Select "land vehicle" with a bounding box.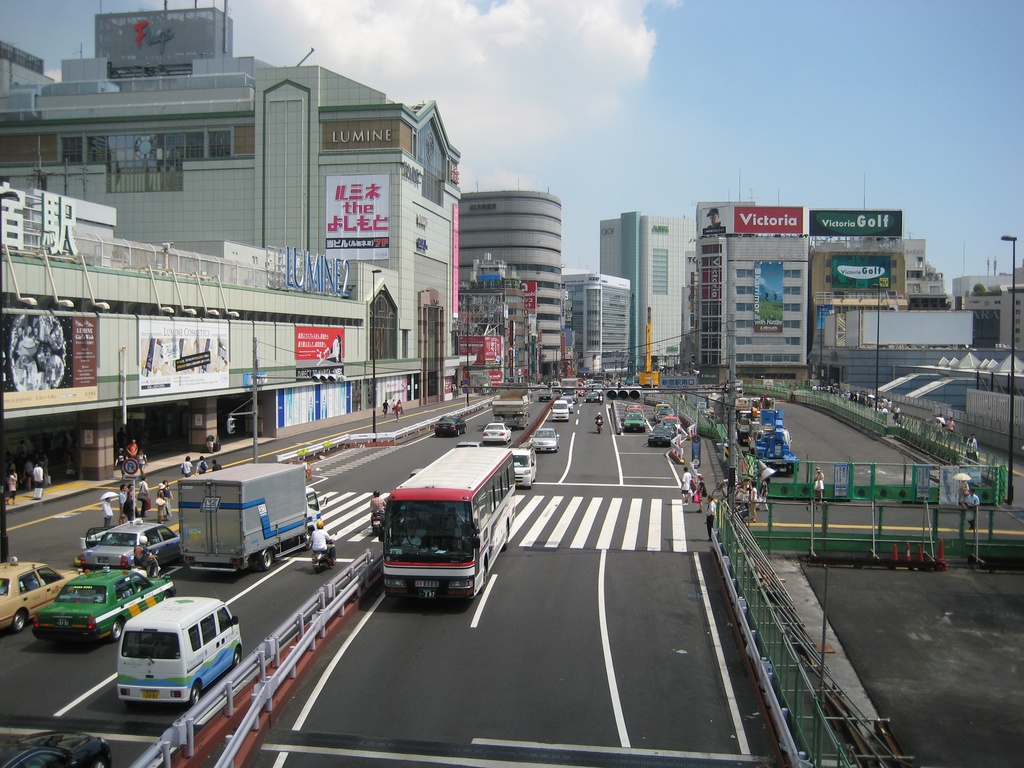
l=655, t=407, r=675, b=424.
